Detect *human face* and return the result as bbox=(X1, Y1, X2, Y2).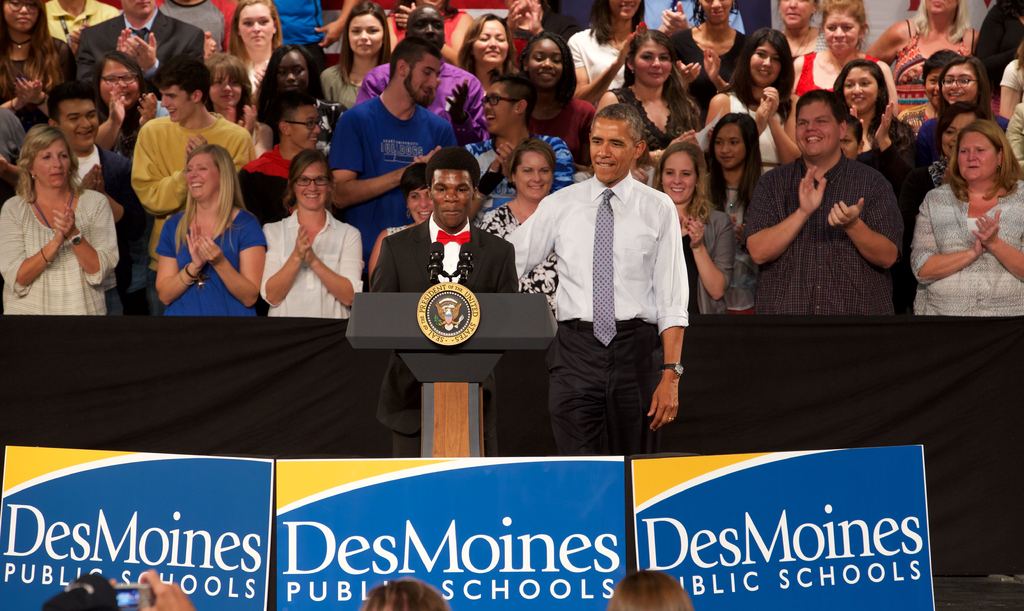
bbox=(942, 113, 976, 152).
